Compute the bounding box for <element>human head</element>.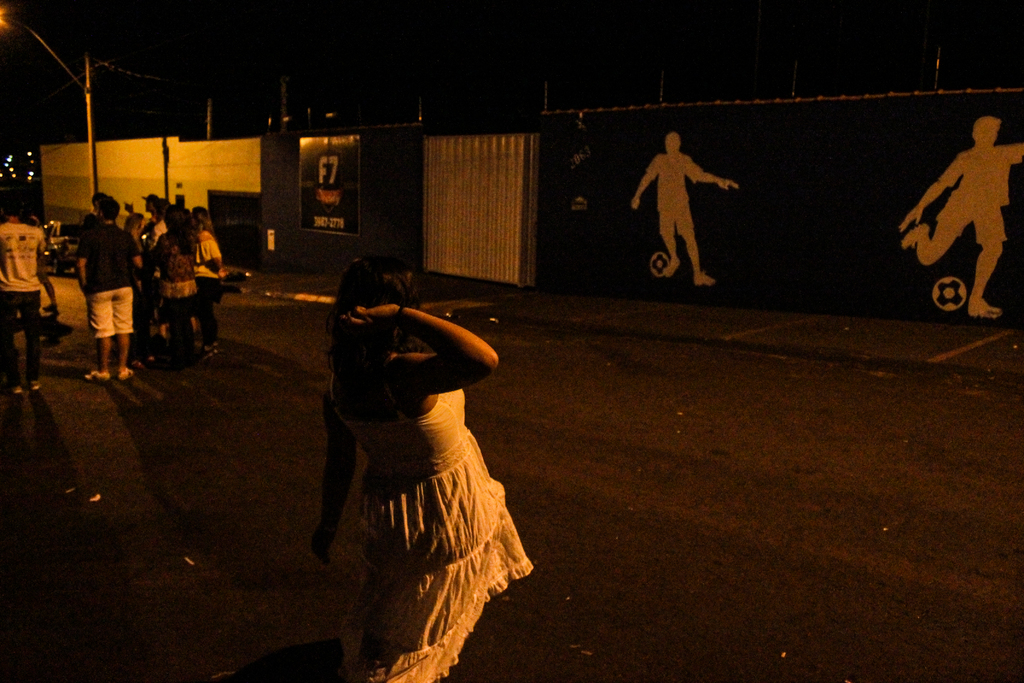
(191, 204, 211, 231).
